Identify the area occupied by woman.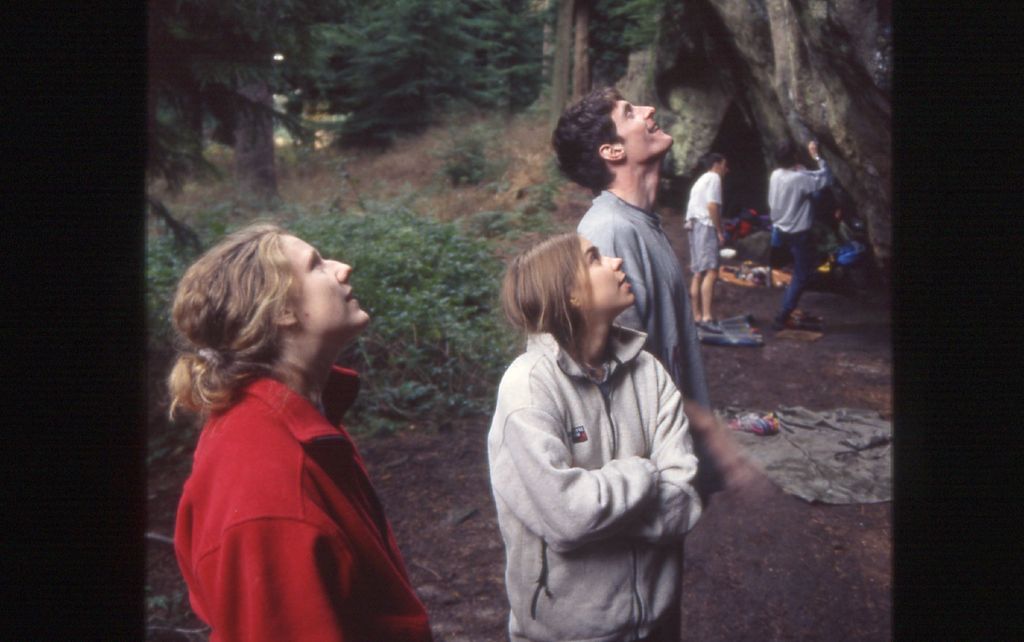
Area: Rect(151, 197, 449, 641).
